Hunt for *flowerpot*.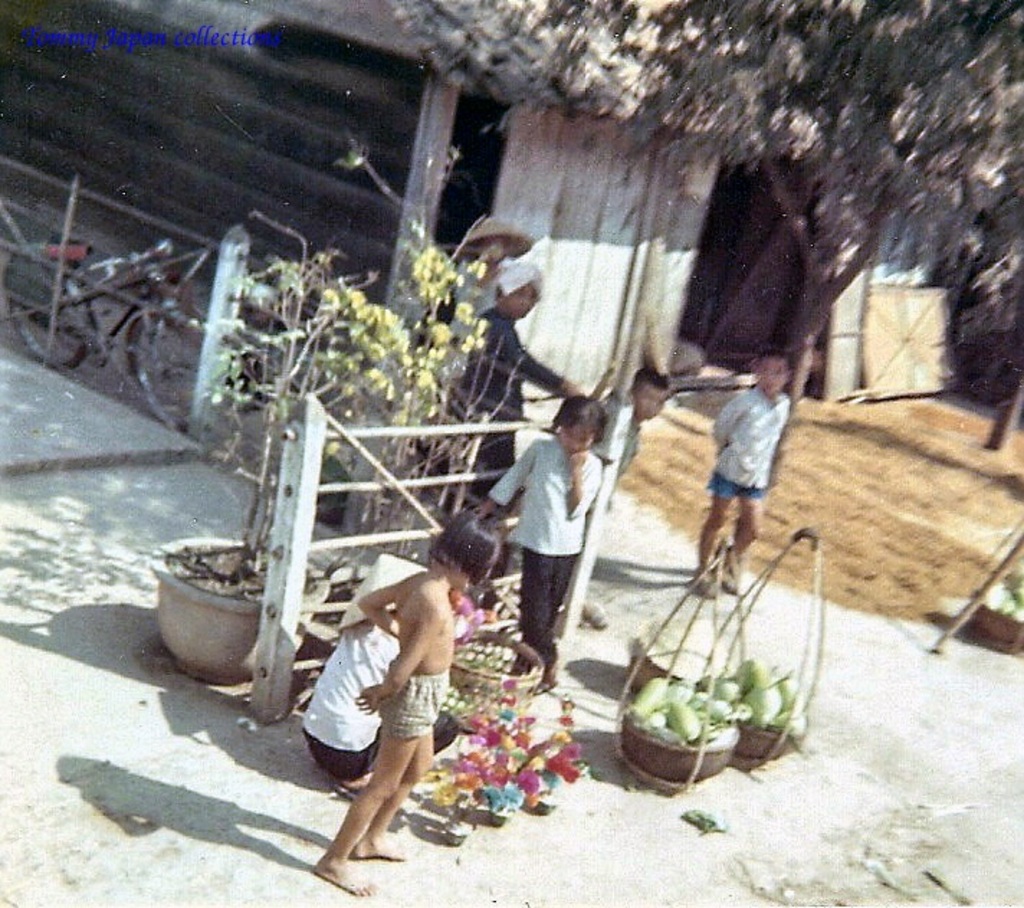
Hunted down at box(142, 518, 326, 692).
